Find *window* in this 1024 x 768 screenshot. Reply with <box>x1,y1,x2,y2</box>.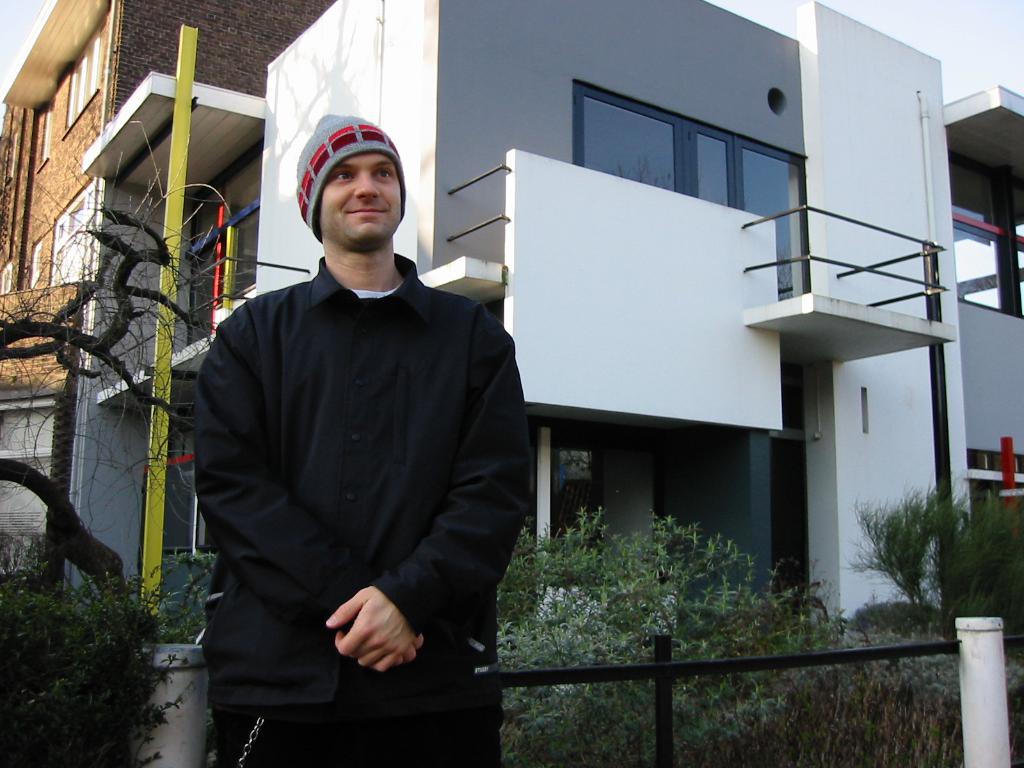
<box>0,261,12,294</box>.
